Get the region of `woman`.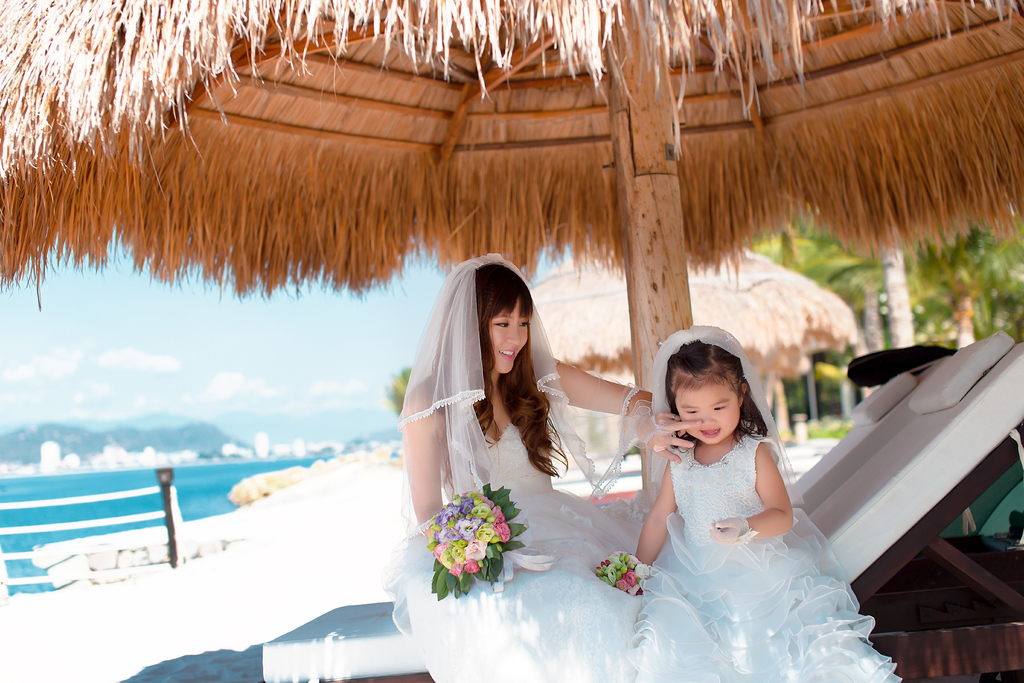
bbox=(371, 252, 708, 682).
